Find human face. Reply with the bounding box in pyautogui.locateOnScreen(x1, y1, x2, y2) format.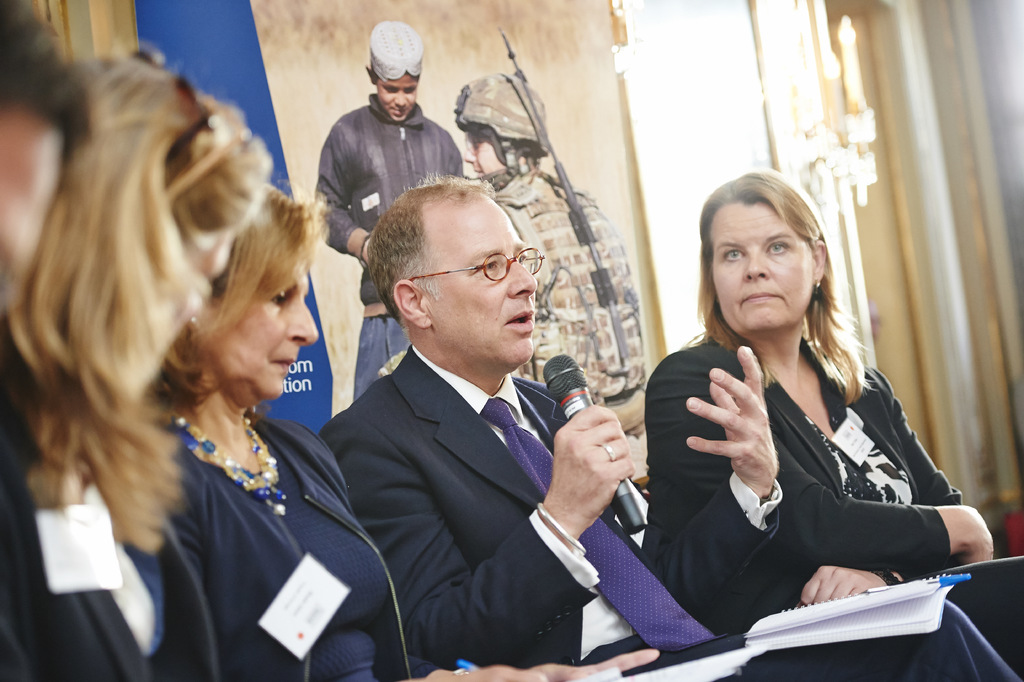
pyautogui.locateOnScreen(213, 256, 323, 404).
